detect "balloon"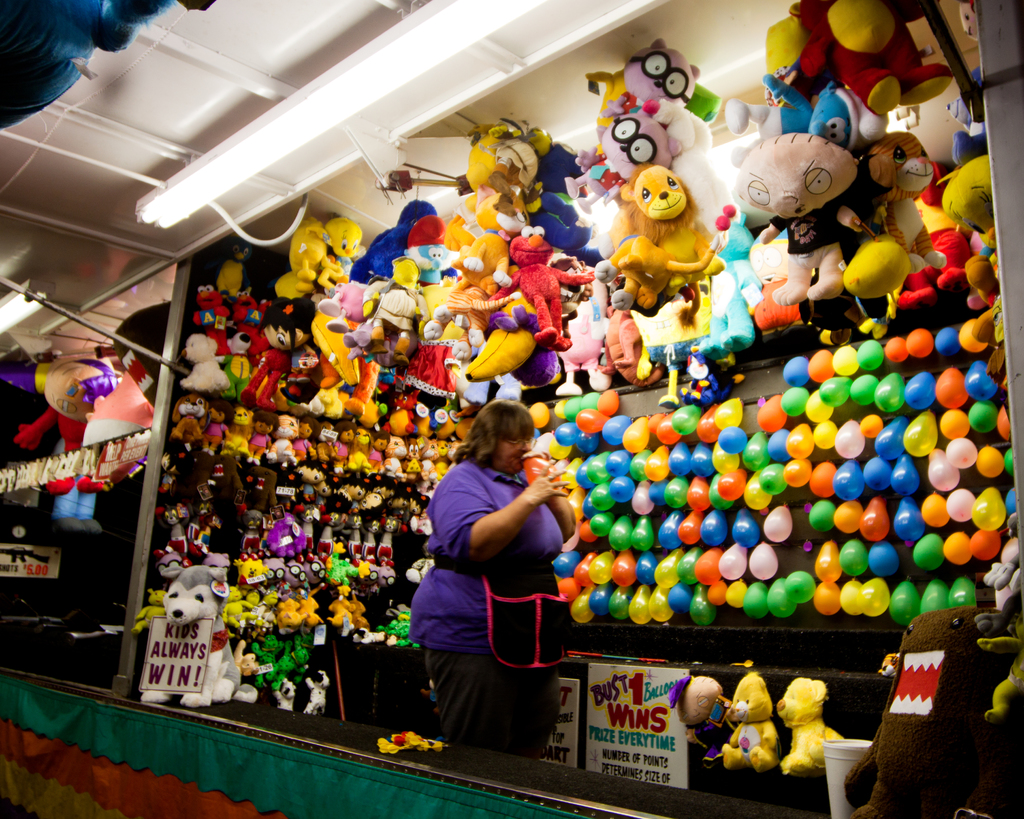
x1=600, y1=415, x2=630, y2=444
